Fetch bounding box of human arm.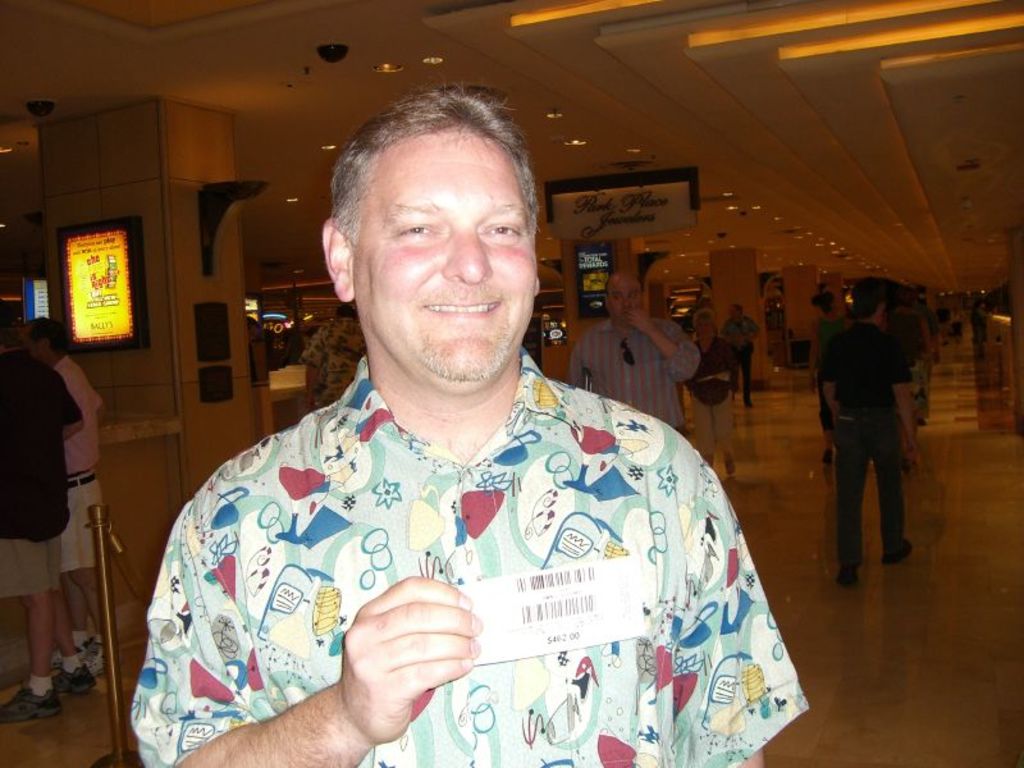
Bbox: box=[125, 502, 488, 767].
